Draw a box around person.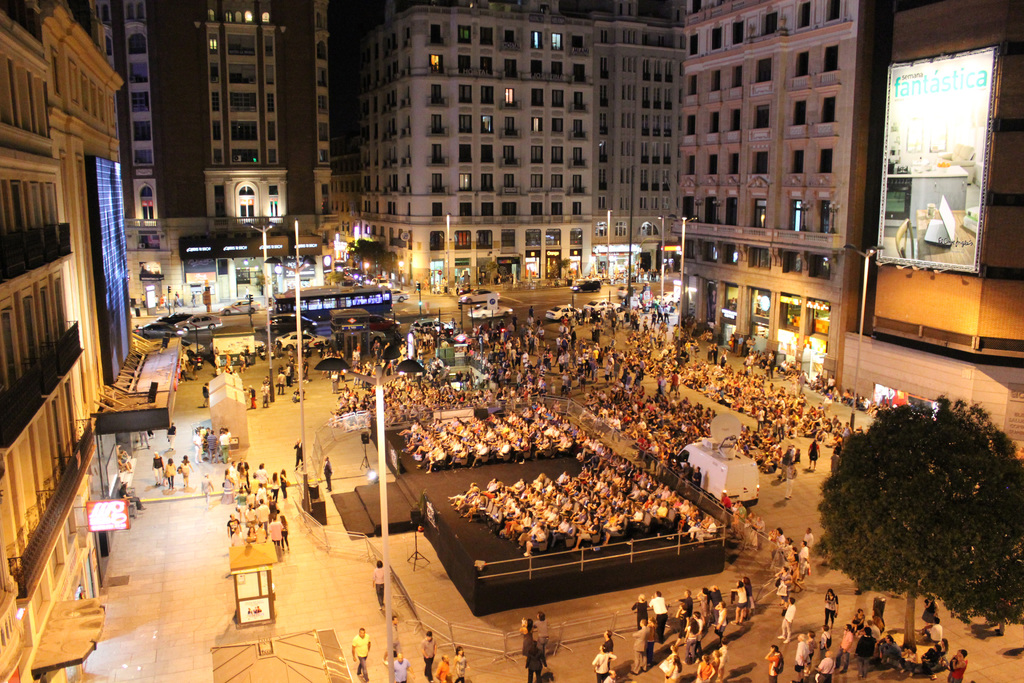
Rect(701, 586, 732, 633).
